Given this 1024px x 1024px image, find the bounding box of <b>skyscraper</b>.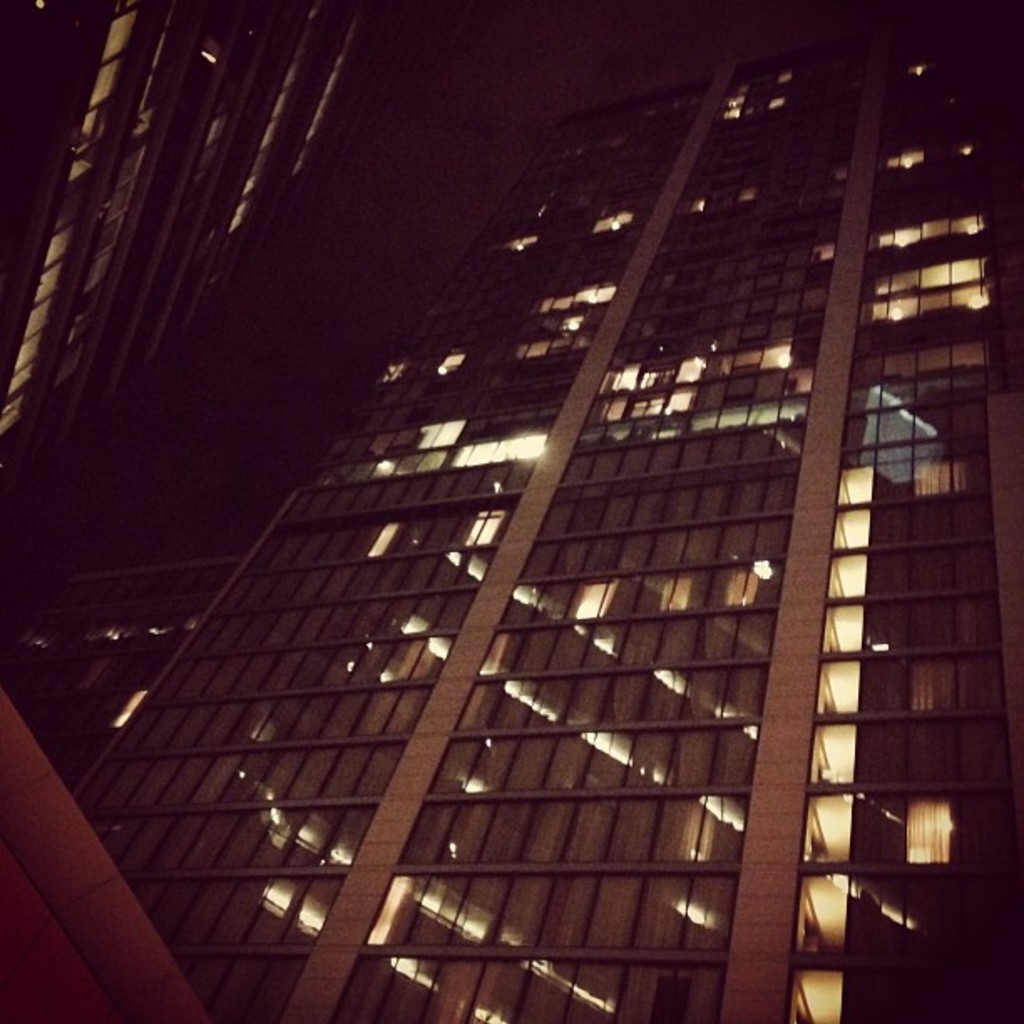
box(72, 2, 1022, 1022).
